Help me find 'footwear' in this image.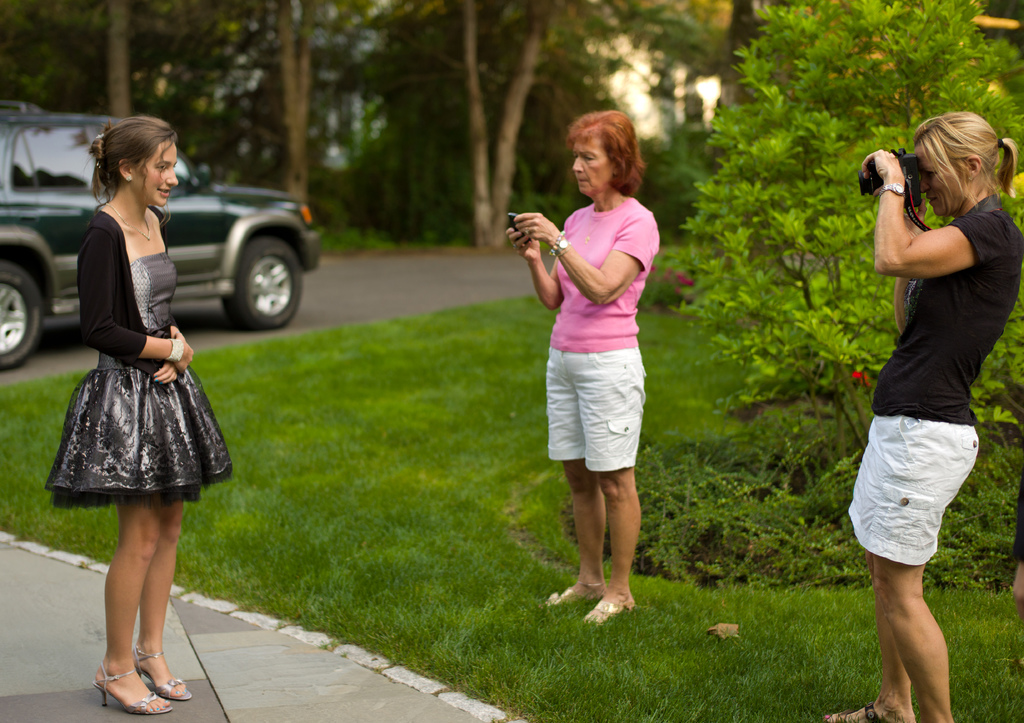
Found it: {"x1": 535, "y1": 578, "x2": 611, "y2": 616}.
